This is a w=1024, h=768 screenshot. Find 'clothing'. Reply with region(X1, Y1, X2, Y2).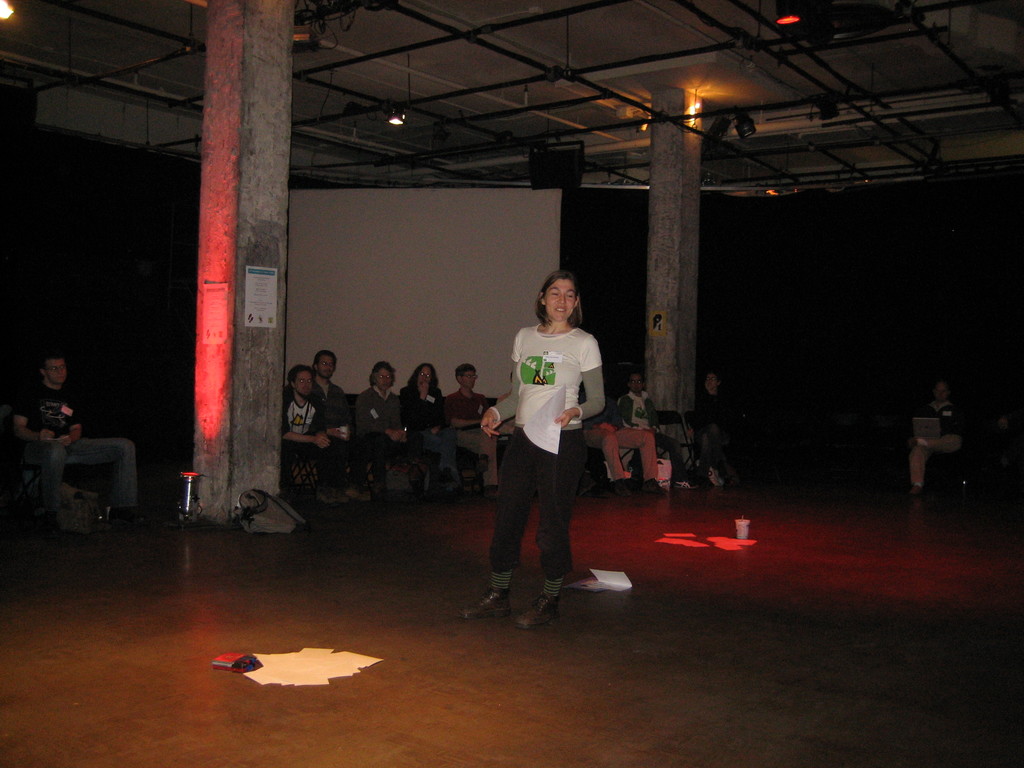
region(396, 381, 470, 481).
